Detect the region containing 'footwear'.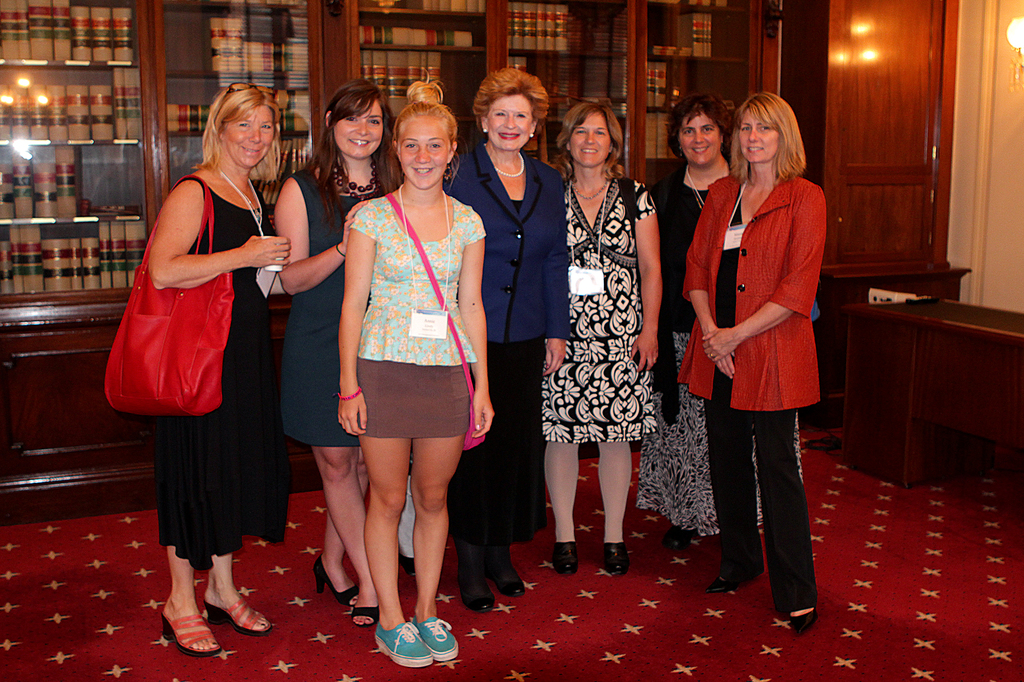
202,594,273,637.
